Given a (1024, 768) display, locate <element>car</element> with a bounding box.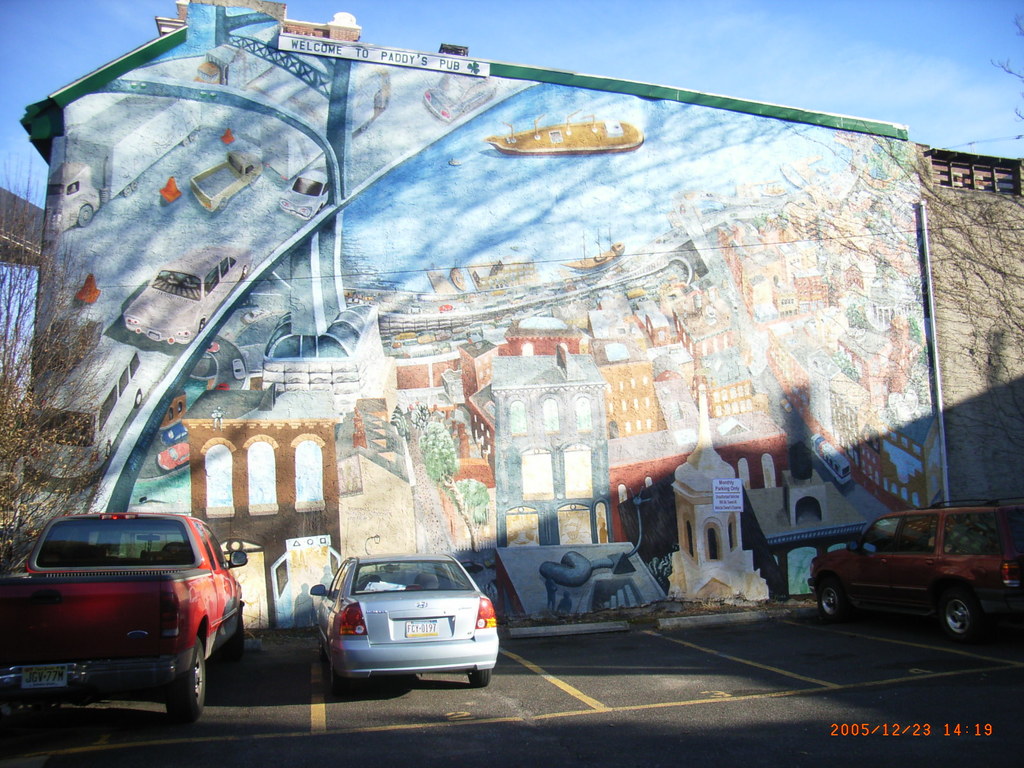
Located: 312 549 499 689.
